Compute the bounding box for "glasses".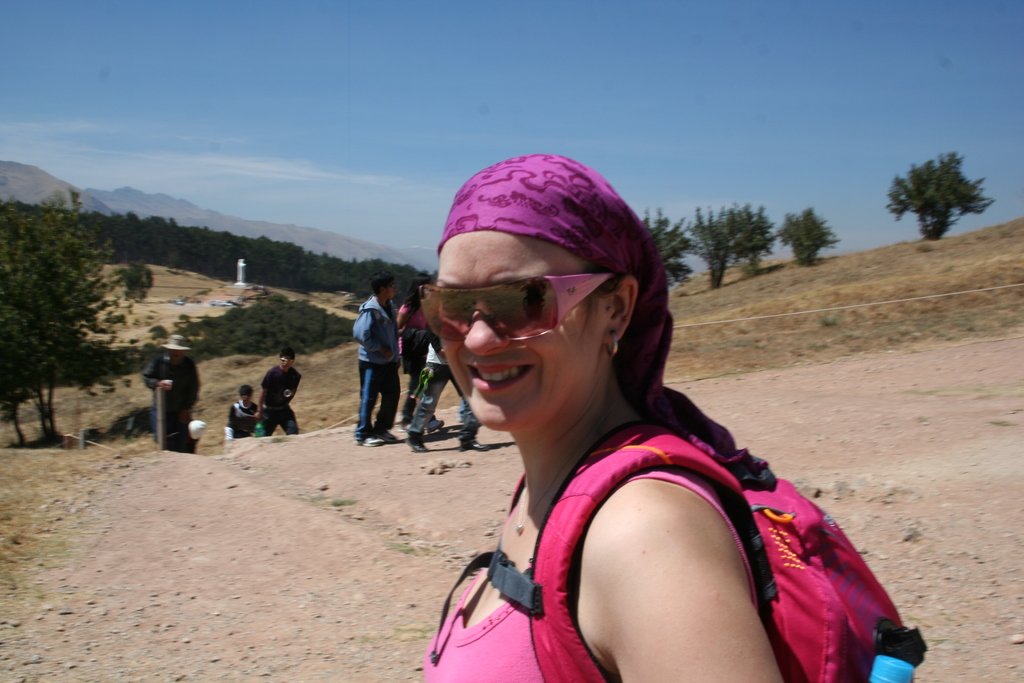
box=[417, 267, 620, 340].
